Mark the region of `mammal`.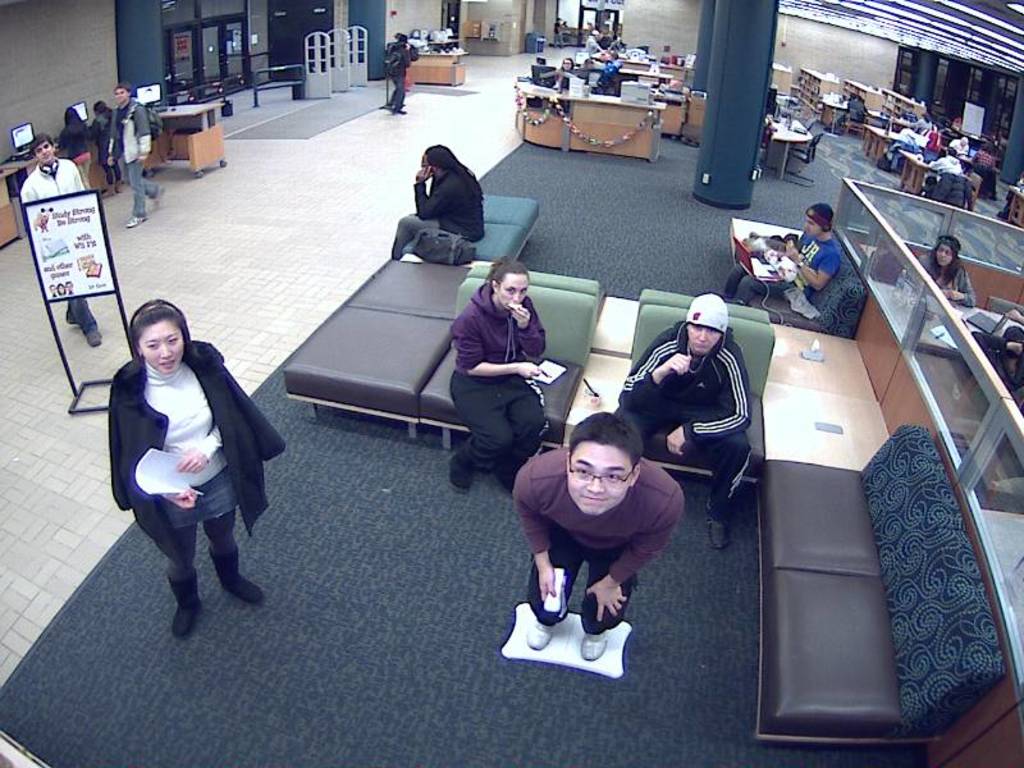
Region: crop(93, 101, 116, 197).
